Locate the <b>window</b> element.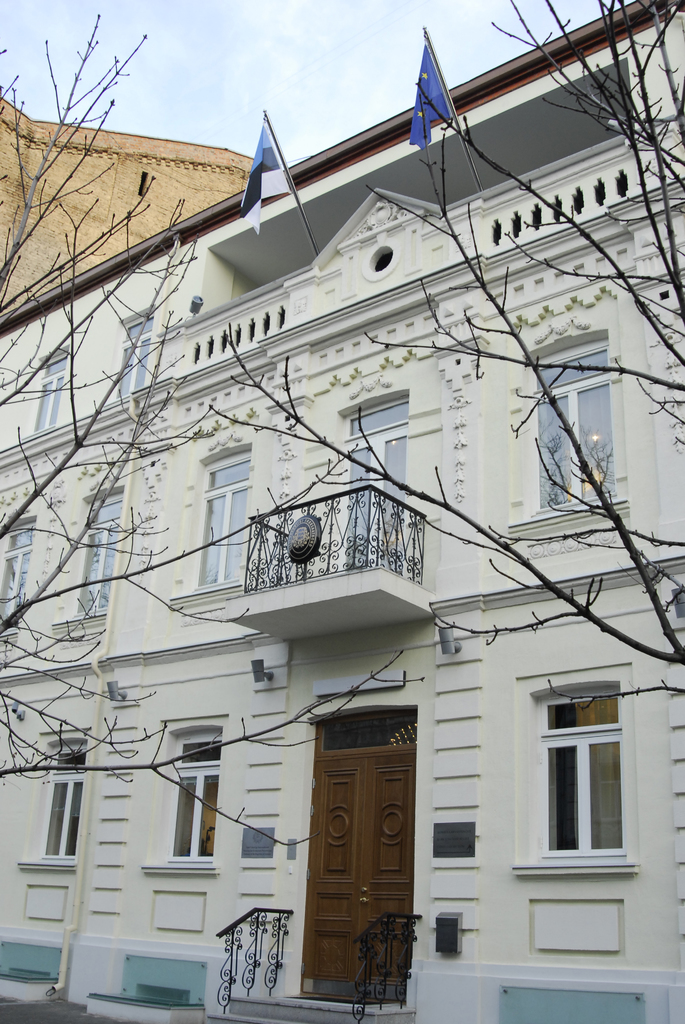
Element bbox: 115/314/154/397.
